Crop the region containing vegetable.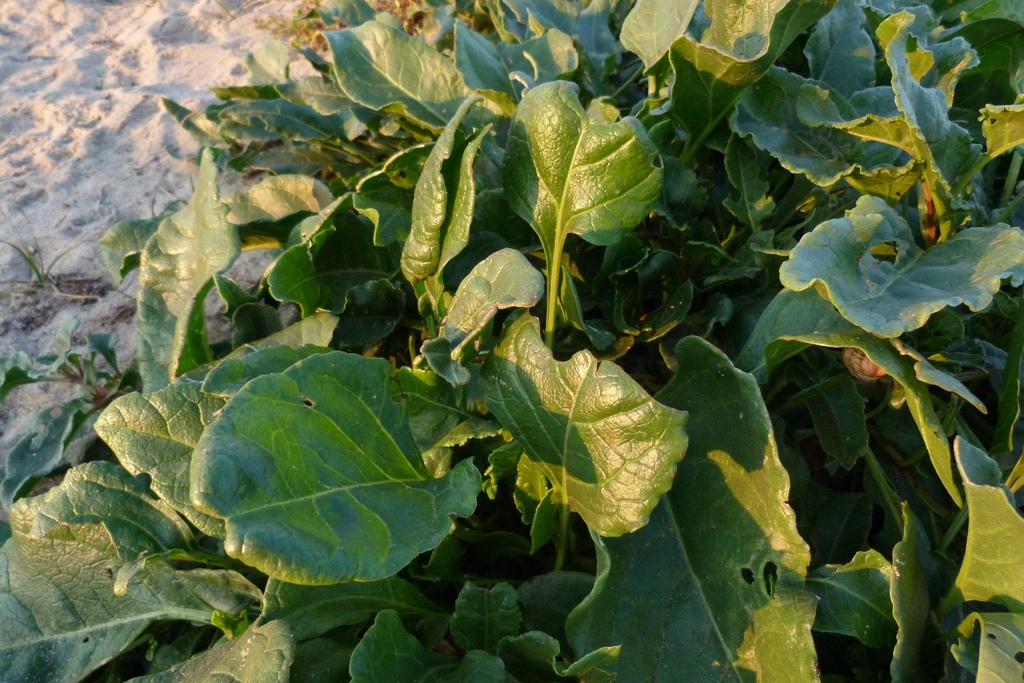
Crop region: BBox(22, 50, 958, 670).
